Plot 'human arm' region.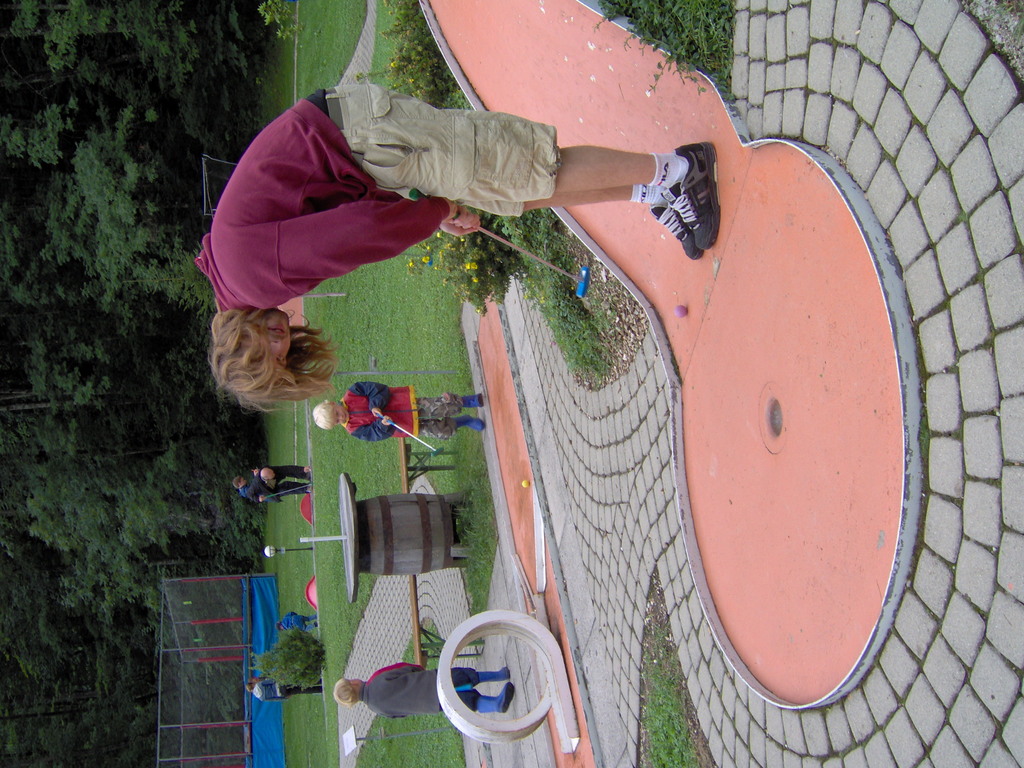
Plotted at 371,661,426,678.
